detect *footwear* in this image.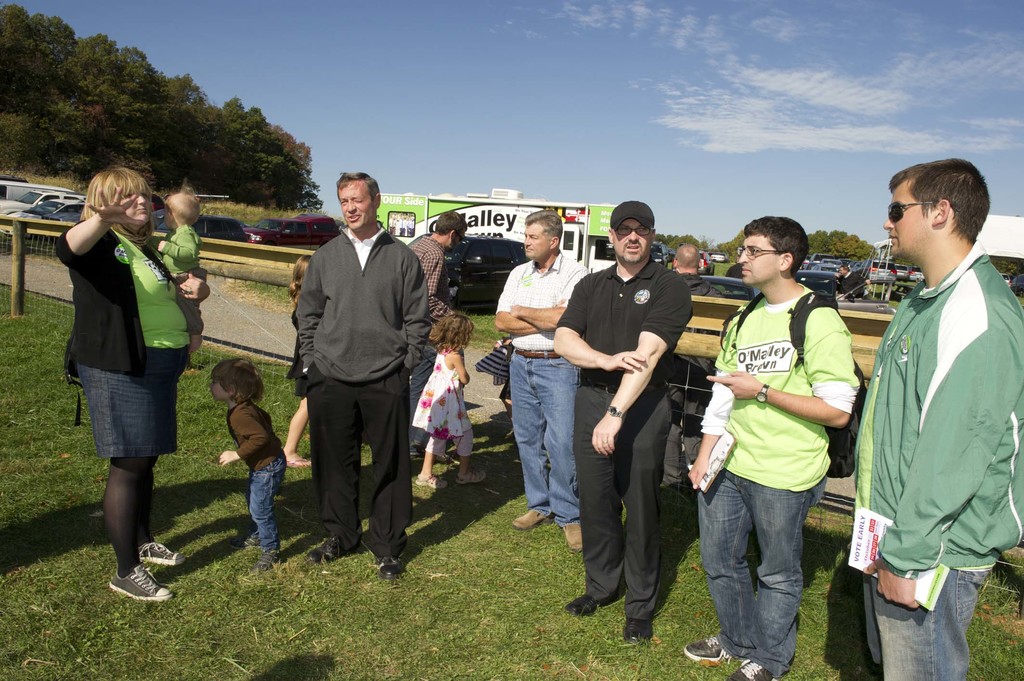
Detection: <bbox>412, 475, 449, 488</bbox>.
